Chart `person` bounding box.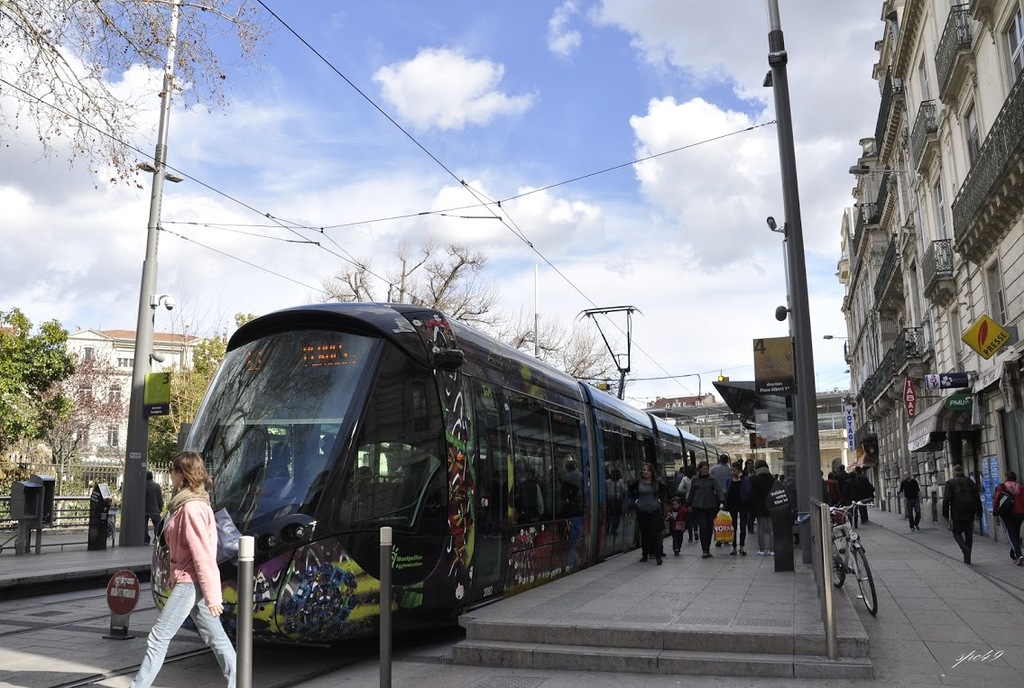
Charted: (271,440,293,477).
